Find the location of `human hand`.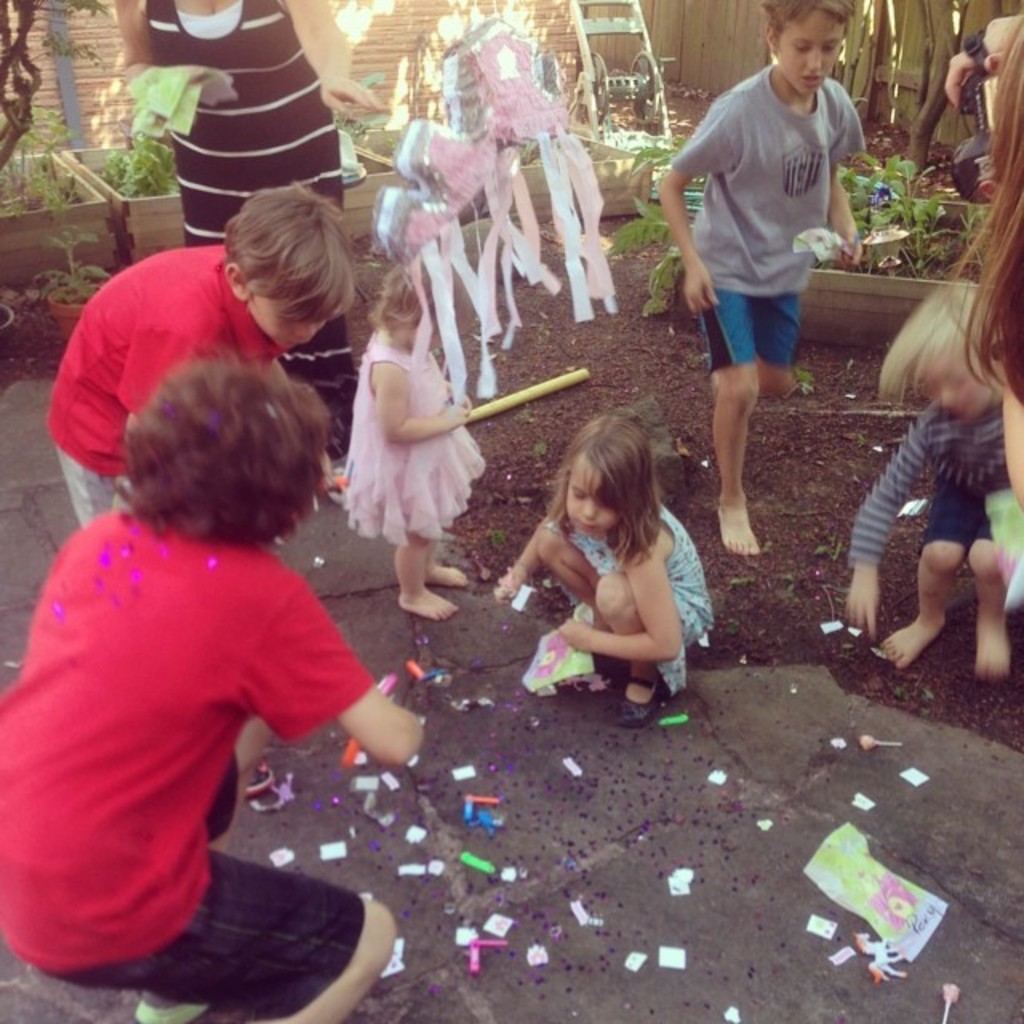
Location: Rect(846, 562, 885, 635).
